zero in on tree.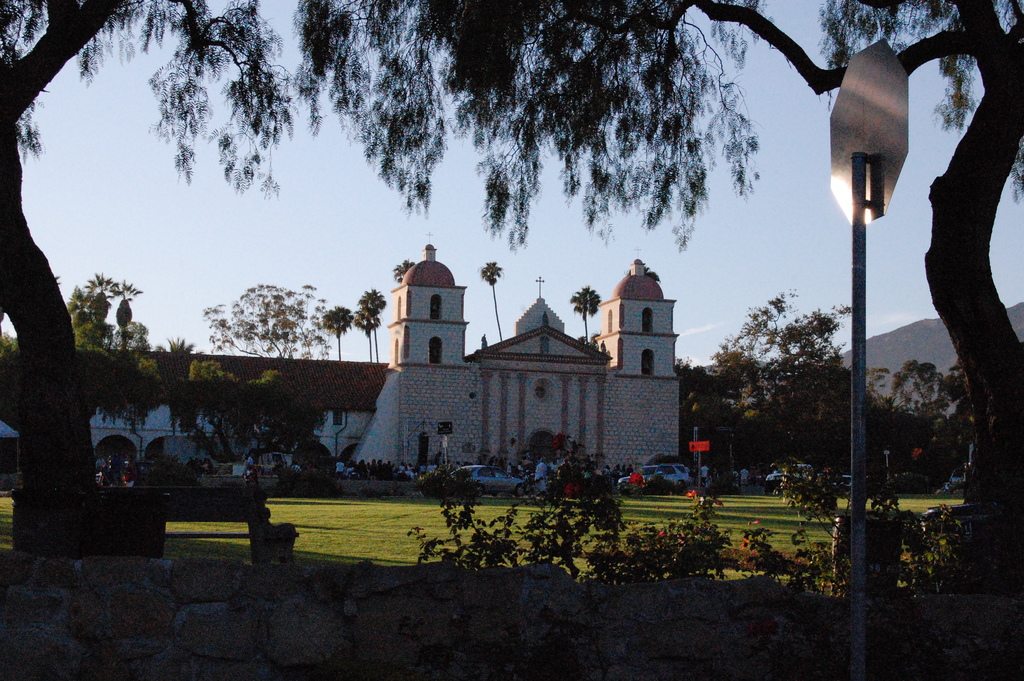
Zeroed in: pyautogui.locateOnScreen(0, 0, 557, 549).
